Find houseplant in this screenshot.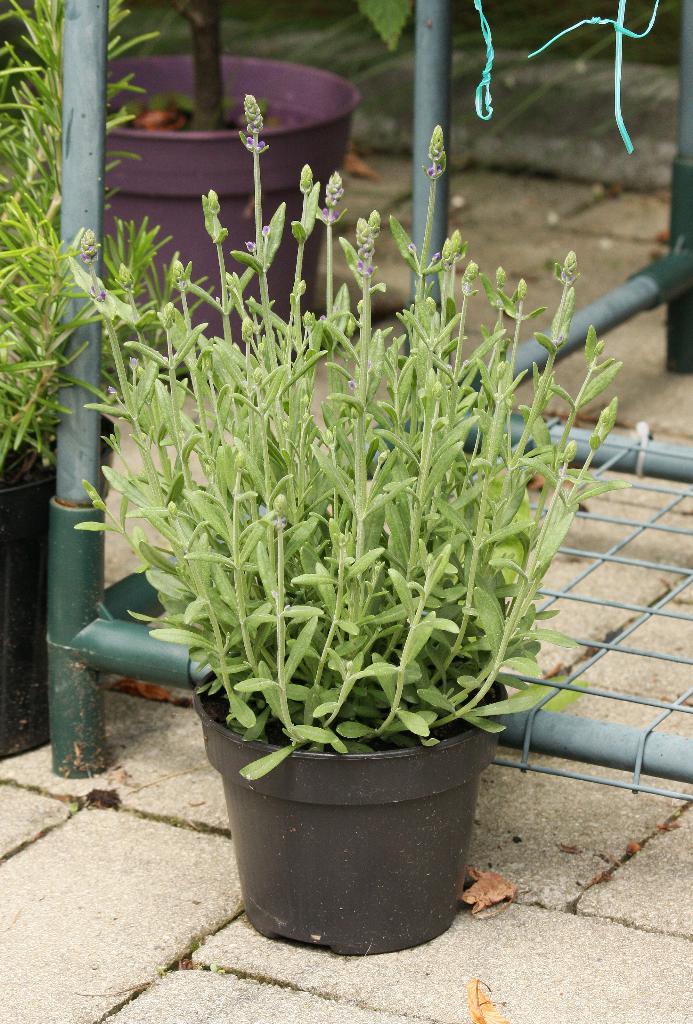
The bounding box for houseplant is (left=43, top=0, right=427, bottom=353).
